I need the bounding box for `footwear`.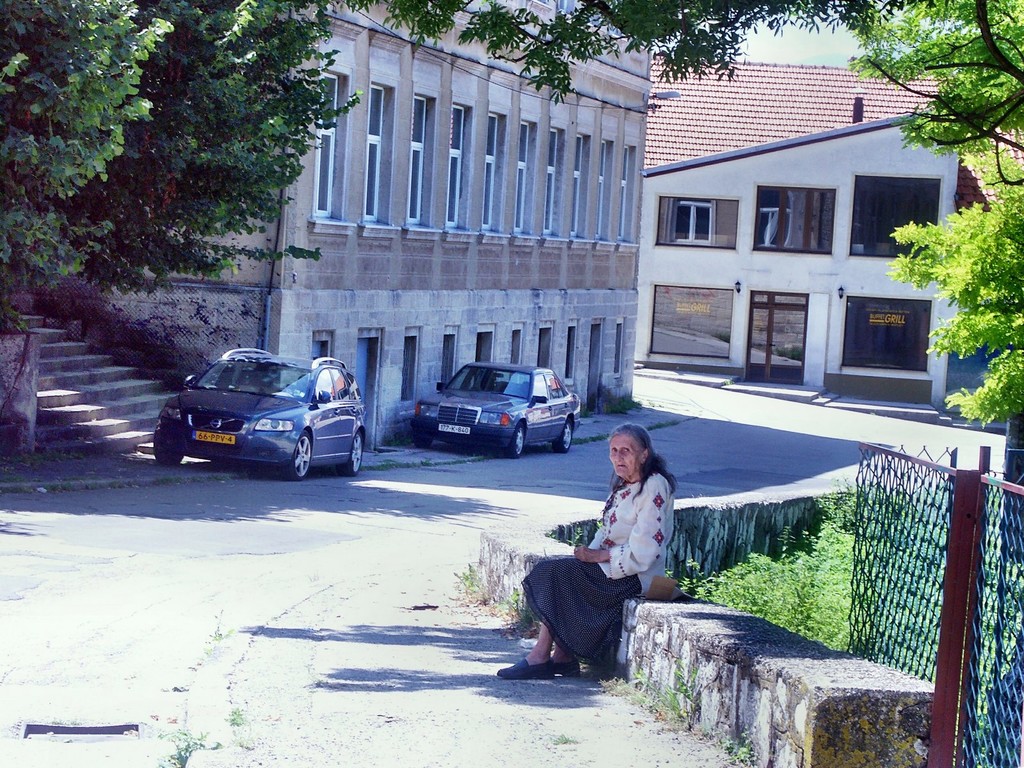
Here it is: 550, 659, 584, 678.
